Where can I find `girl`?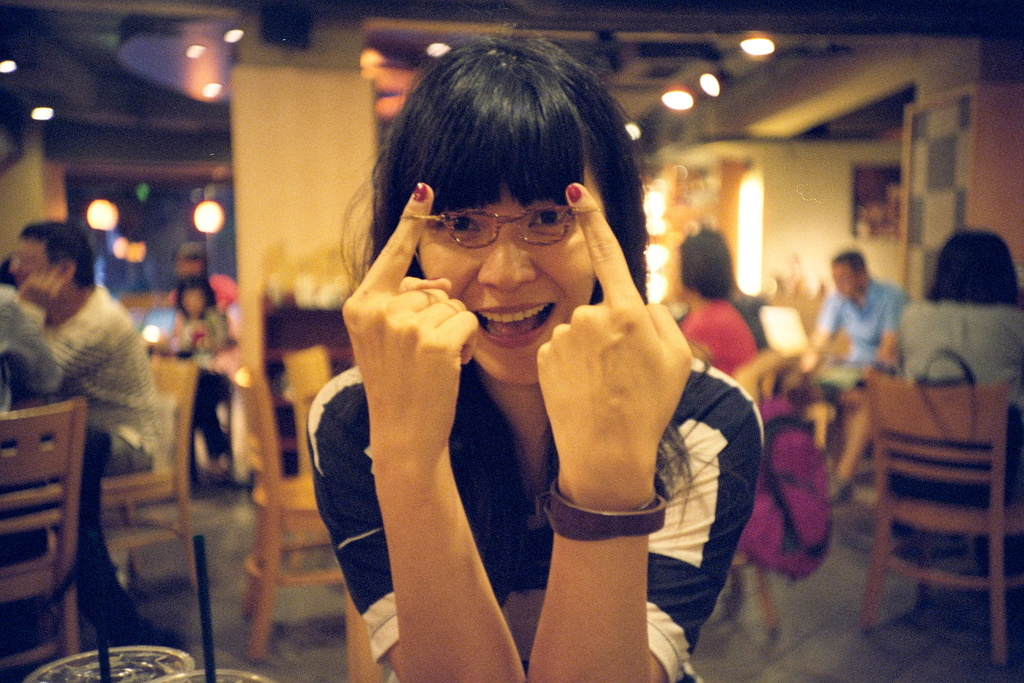
You can find it at select_region(307, 13, 760, 682).
